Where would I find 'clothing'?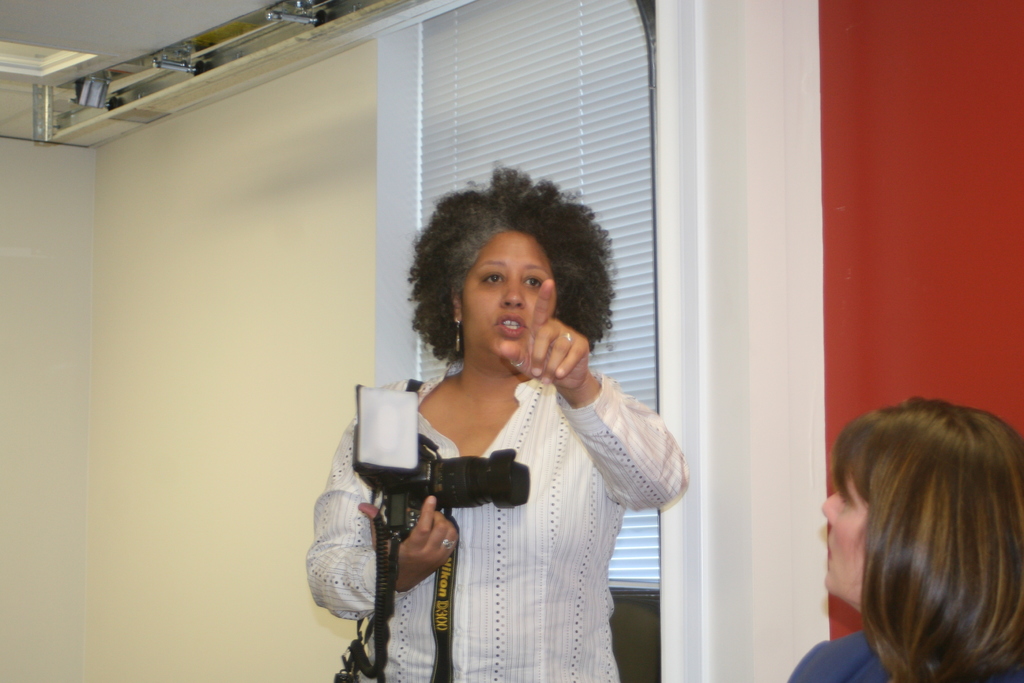
At <box>344,322,689,653</box>.
